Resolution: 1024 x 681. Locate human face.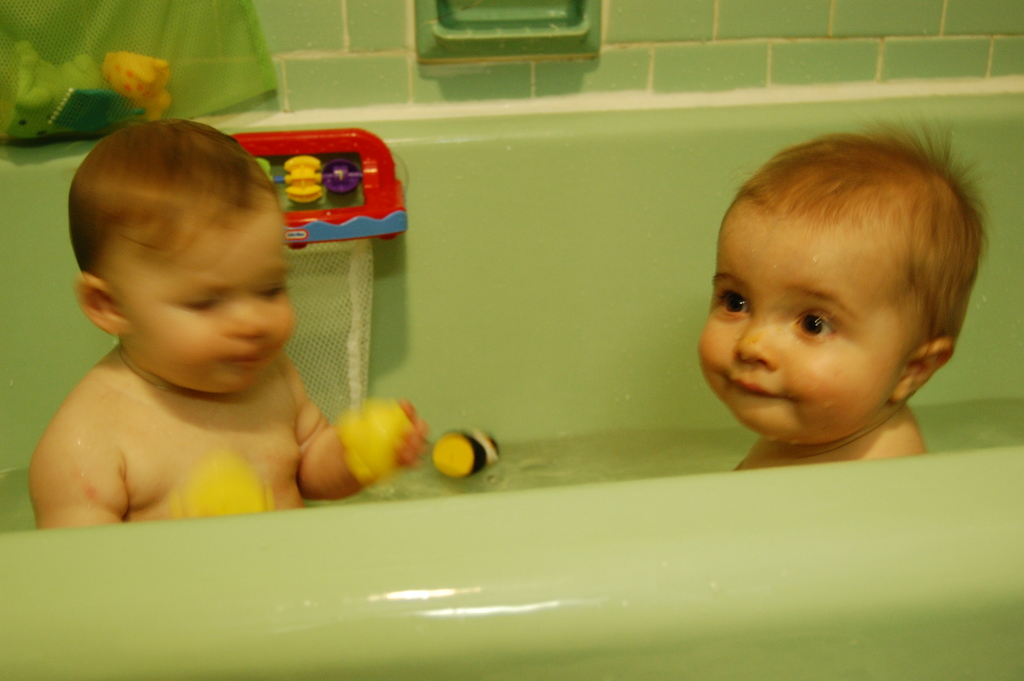
rect(125, 209, 299, 393).
